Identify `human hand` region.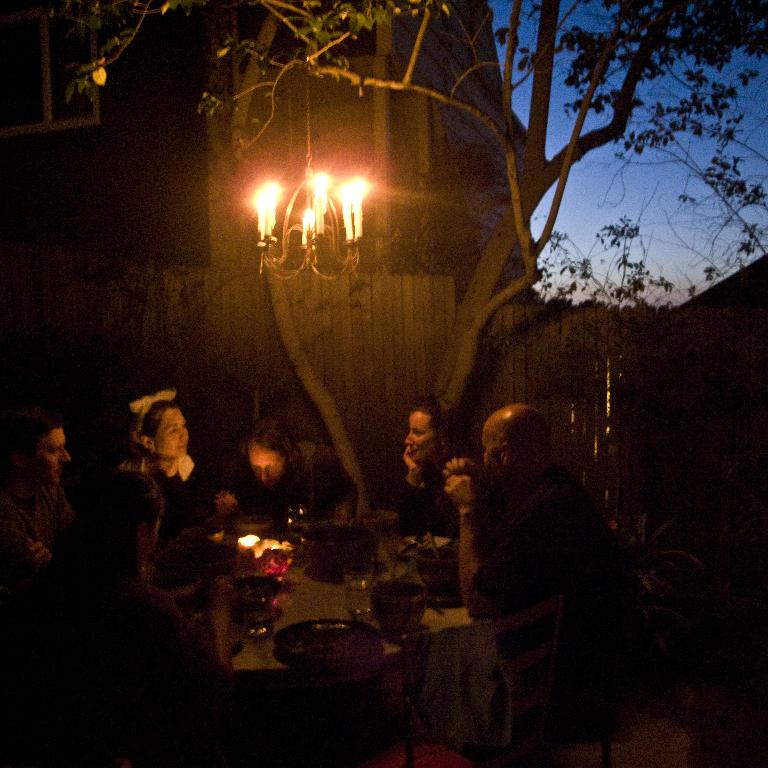
Region: select_region(403, 444, 429, 479).
